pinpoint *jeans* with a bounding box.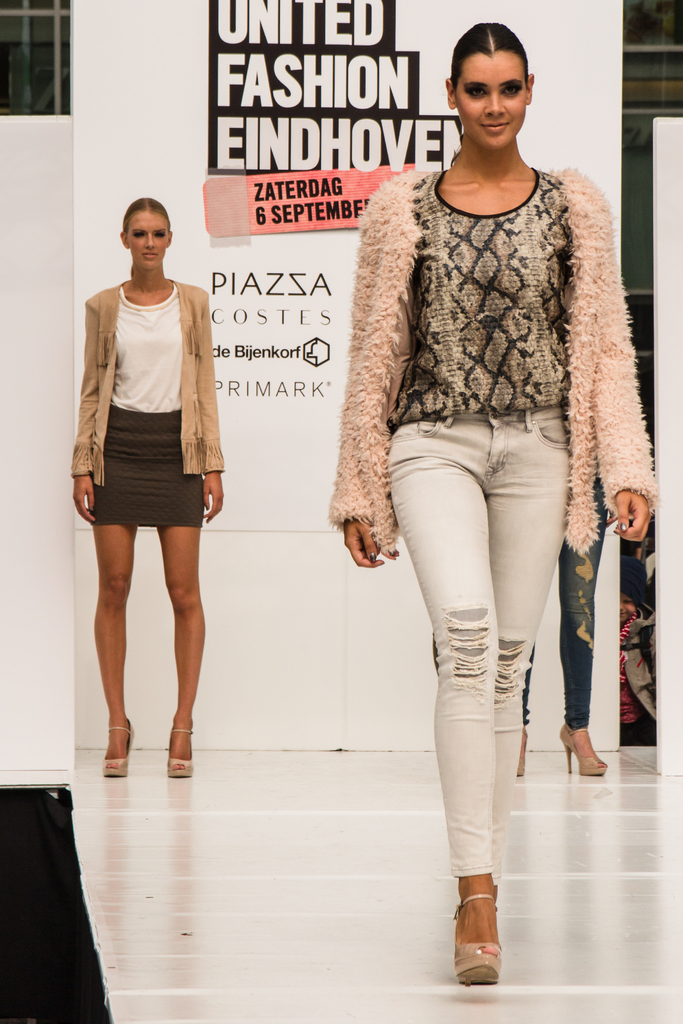
[x1=377, y1=396, x2=591, y2=864].
